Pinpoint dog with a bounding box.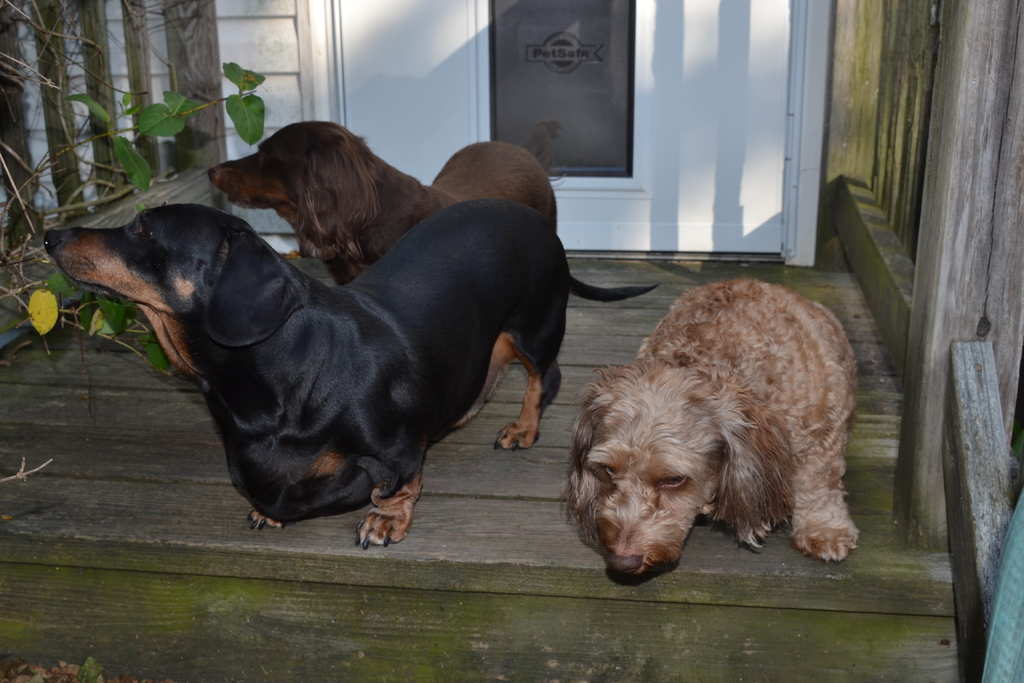
(x1=204, y1=119, x2=559, y2=291).
